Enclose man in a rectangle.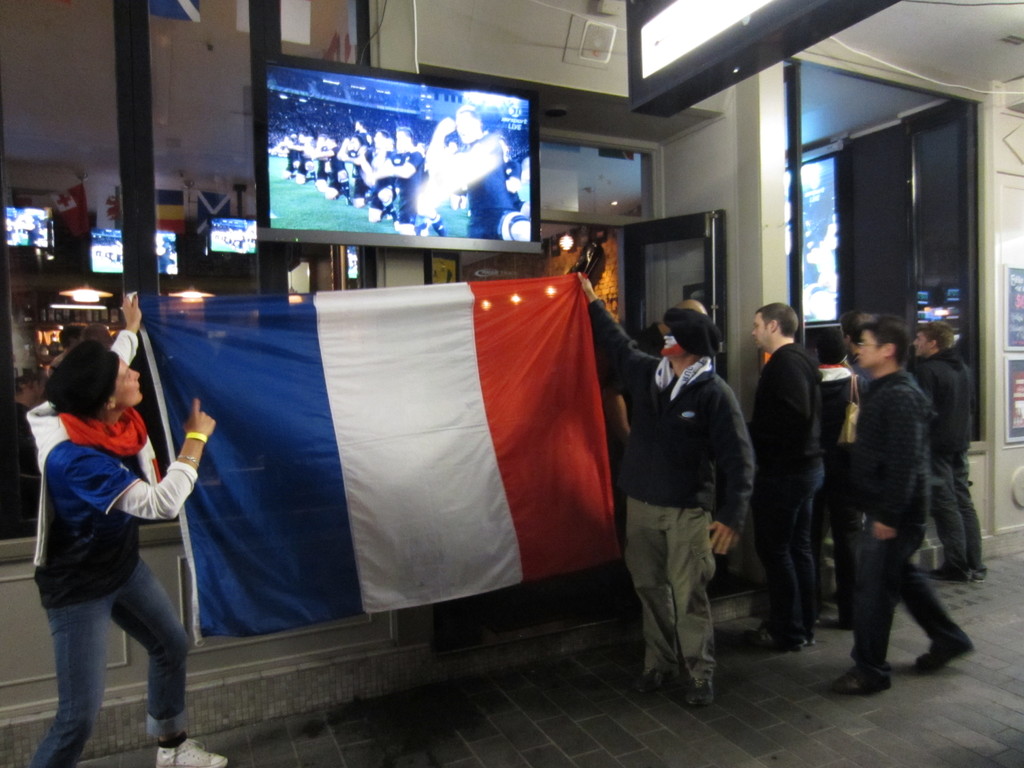
Rect(20, 298, 237, 767).
